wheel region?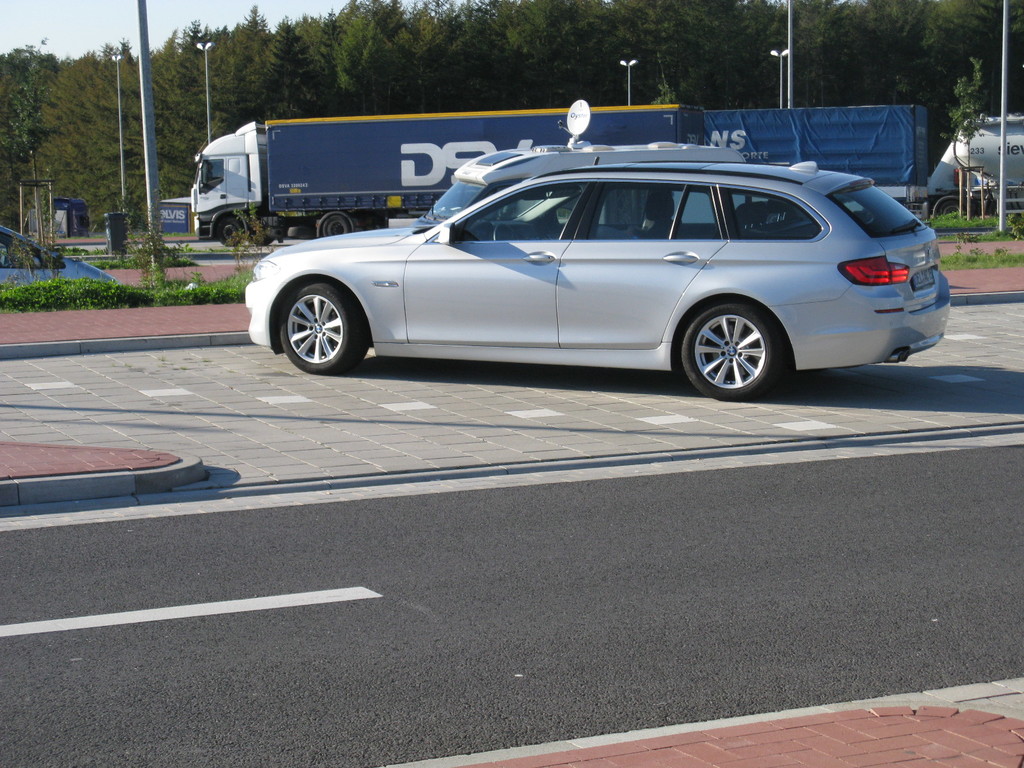
x1=321, y1=214, x2=349, y2=238
